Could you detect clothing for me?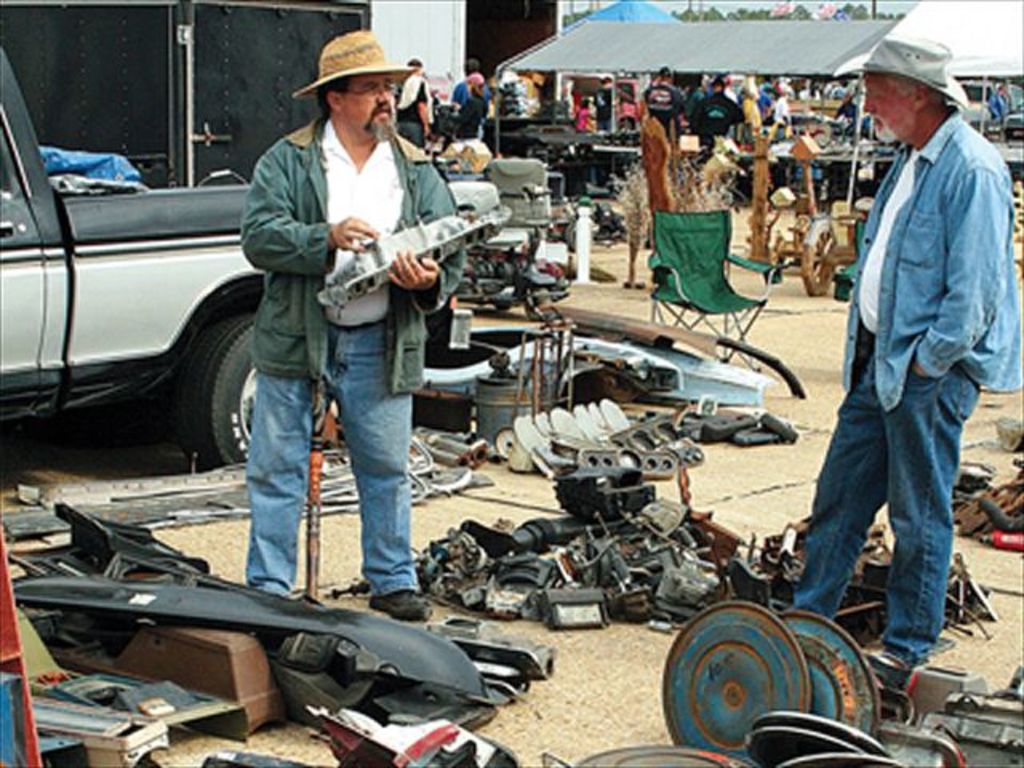
Detection result: (x1=795, y1=38, x2=1006, y2=654).
